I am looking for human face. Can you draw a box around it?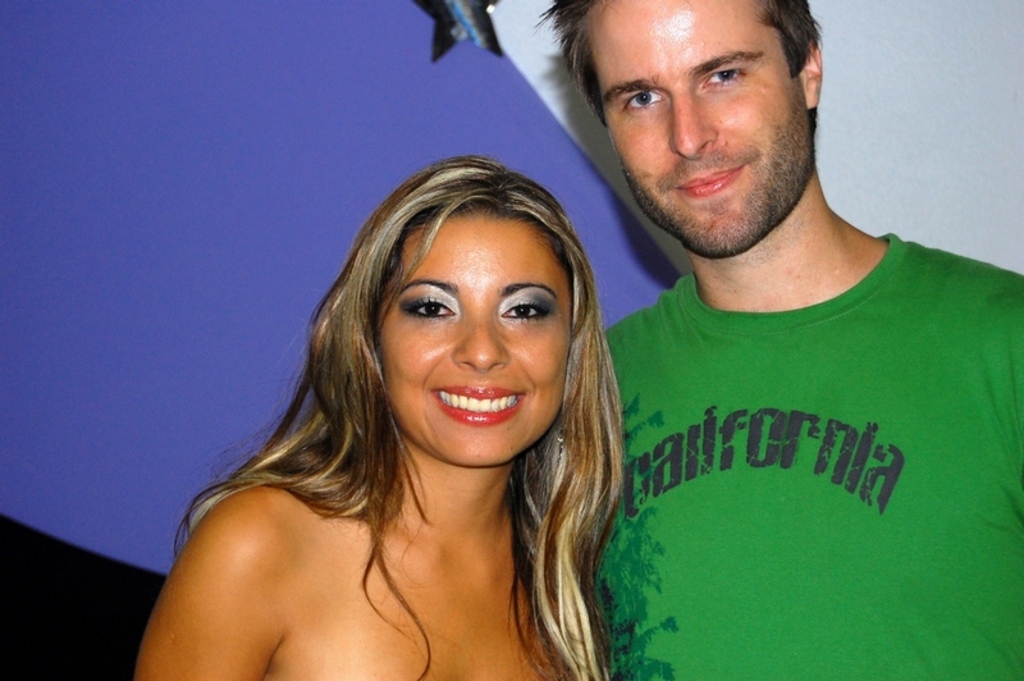
Sure, the bounding box is <box>378,216,568,463</box>.
